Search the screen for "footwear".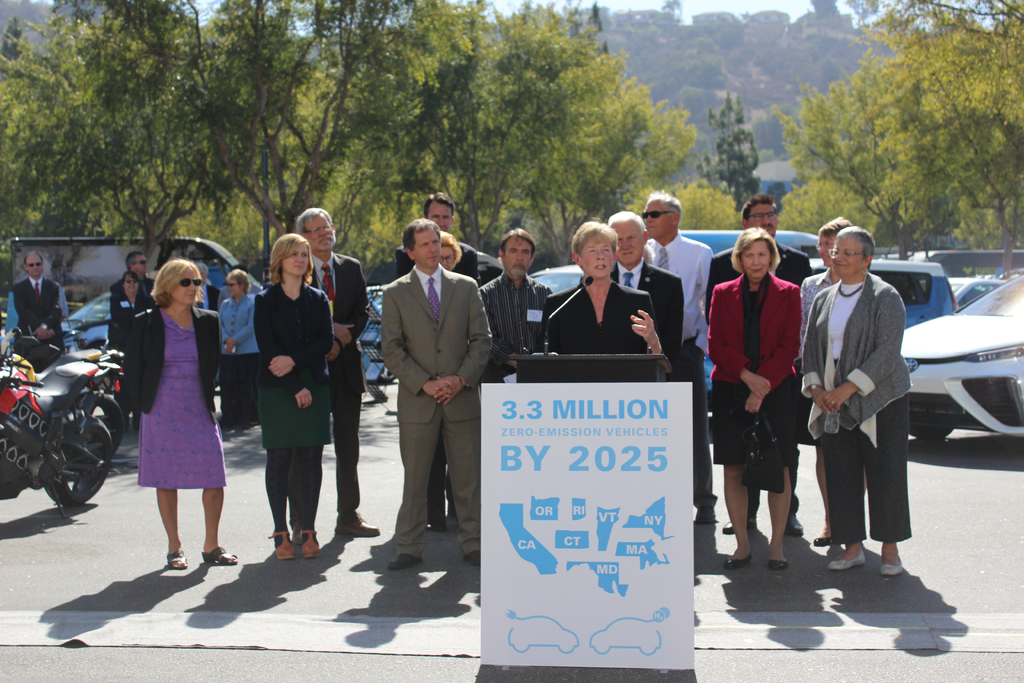
Found at <box>337,505,385,537</box>.
